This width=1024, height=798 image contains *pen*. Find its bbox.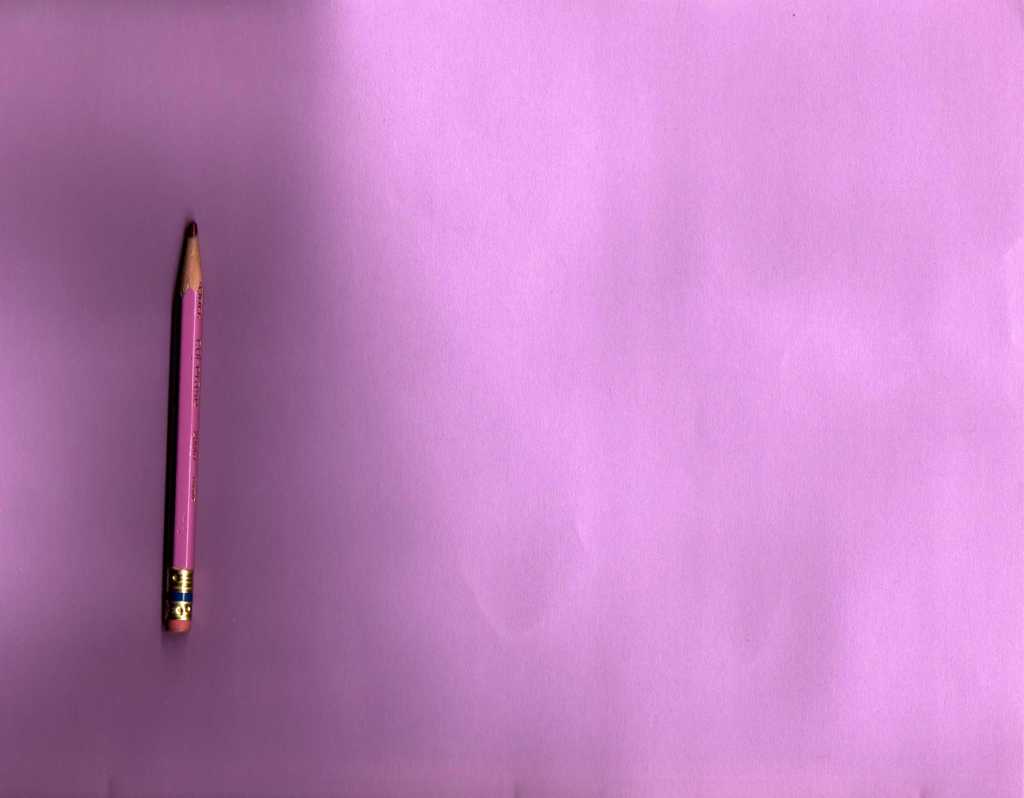
crop(168, 206, 207, 635).
